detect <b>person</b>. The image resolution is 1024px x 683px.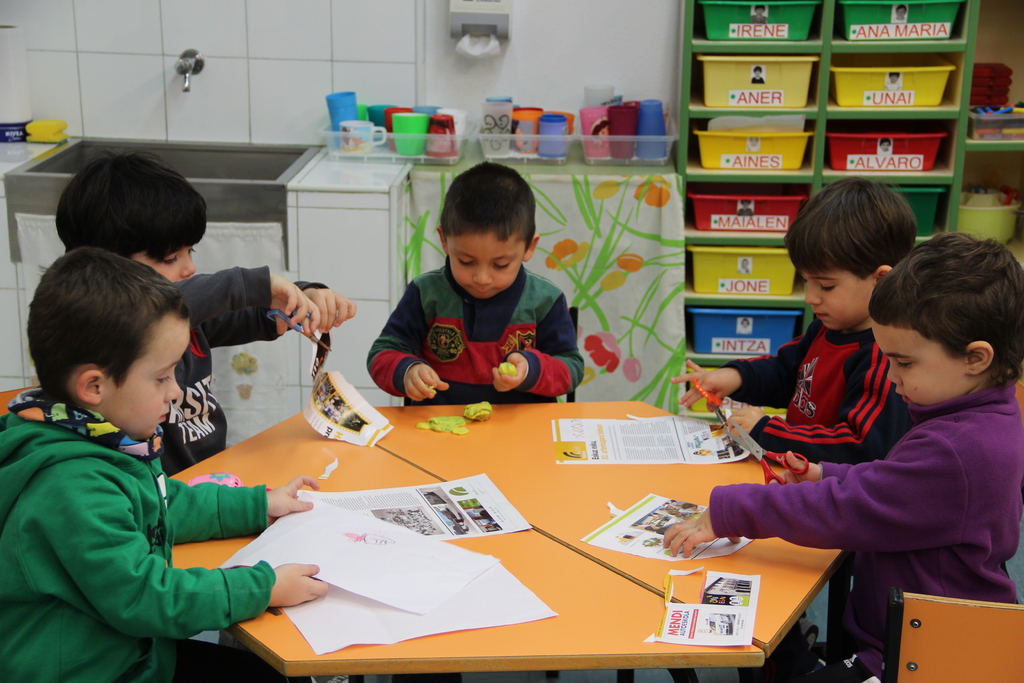
crop(673, 179, 920, 466).
